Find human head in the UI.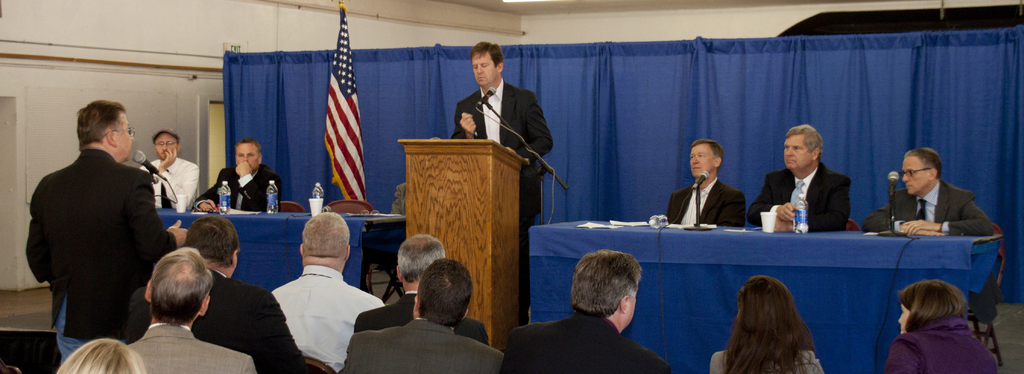
UI element at 185:216:243:267.
